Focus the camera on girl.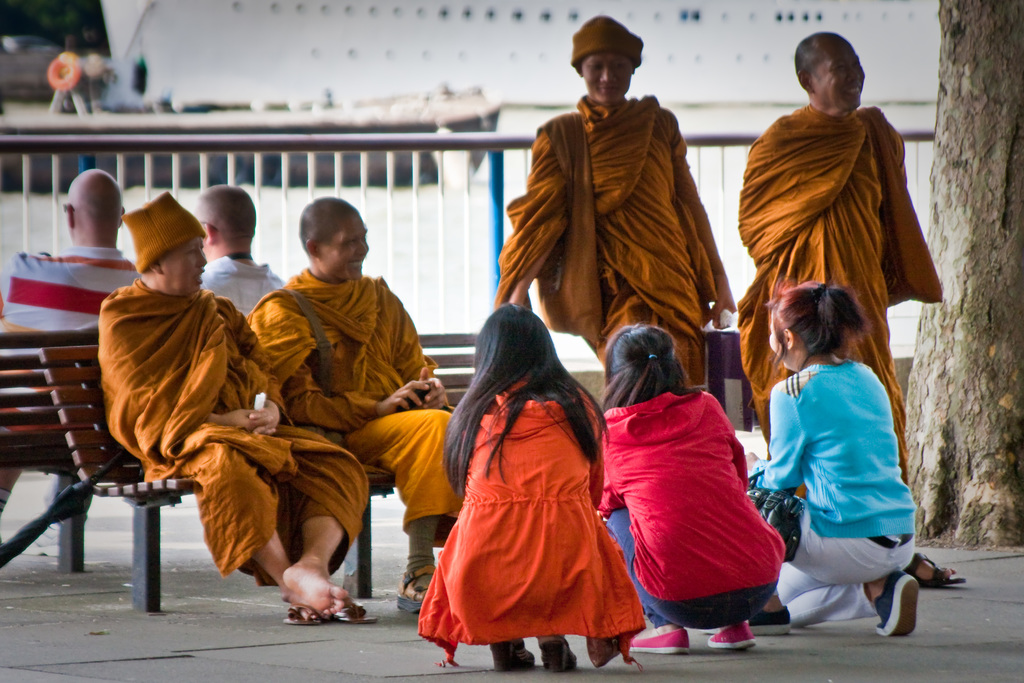
Focus region: box=[593, 328, 790, 651].
